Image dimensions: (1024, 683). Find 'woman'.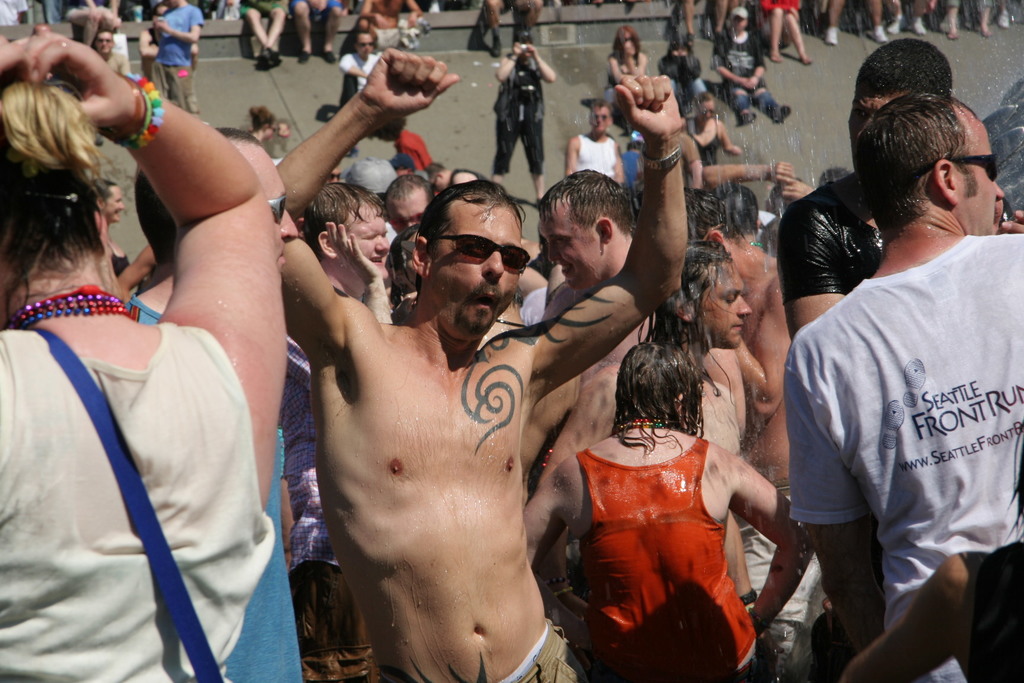
(529,329,783,658).
